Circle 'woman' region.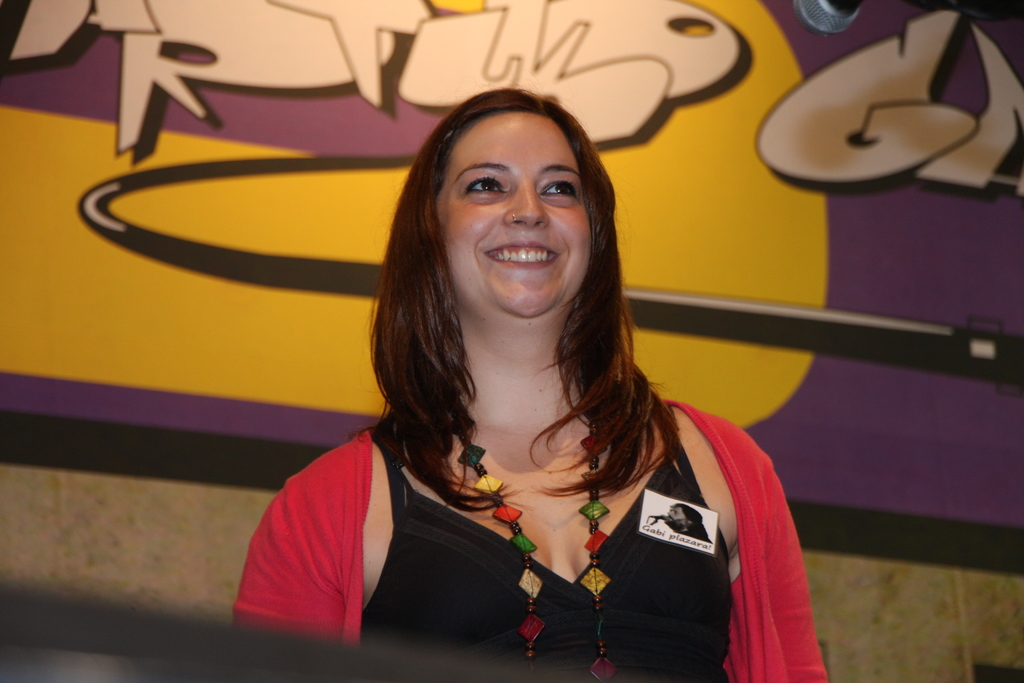
Region: {"left": 225, "top": 85, "right": 790, "bottom": 668}.
